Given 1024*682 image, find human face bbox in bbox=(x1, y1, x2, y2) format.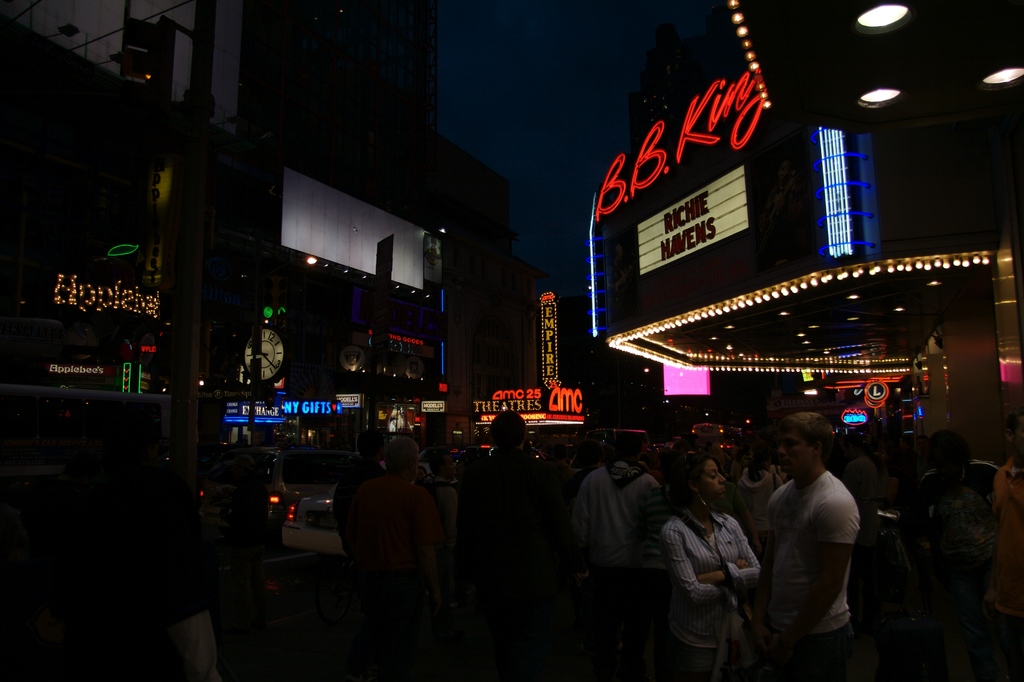
bbox=(778, 428, 815, 473).
